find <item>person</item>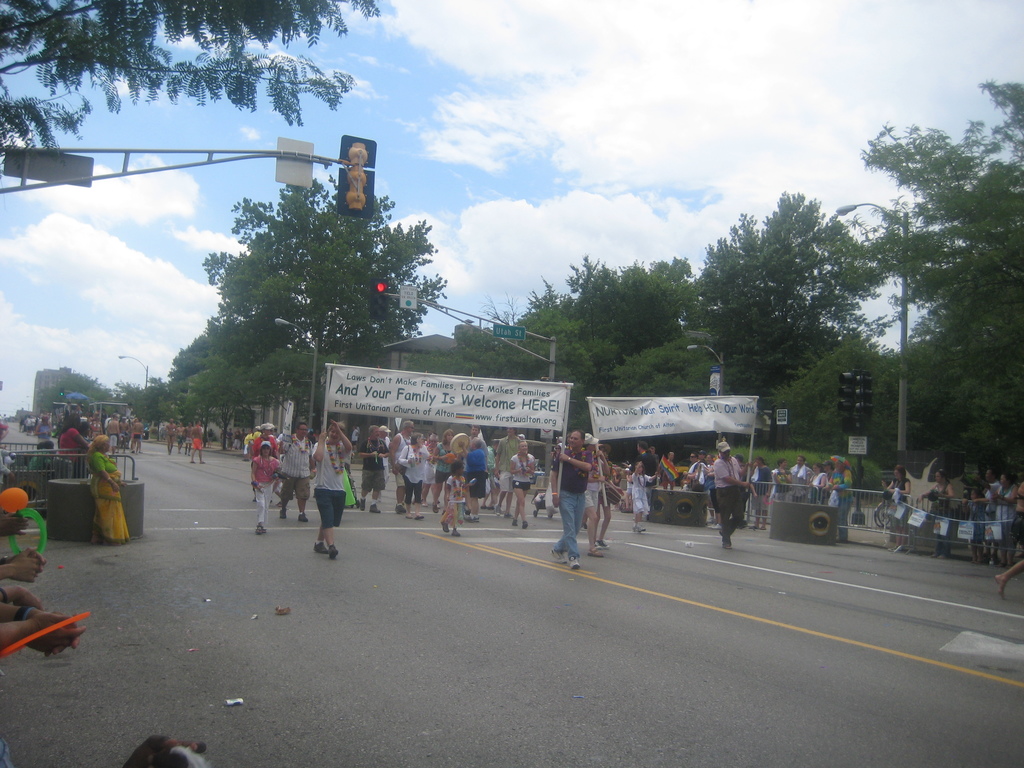
(left=89, top=435, right=127, bottom=547)
